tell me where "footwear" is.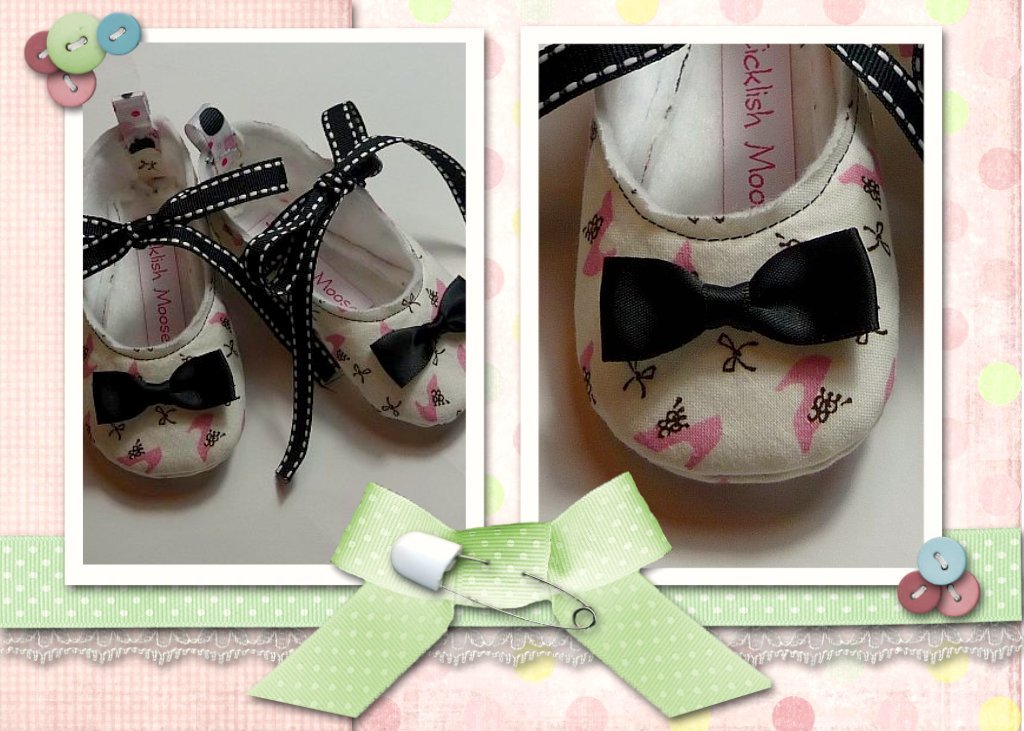
"footwear" is at detection(74, 96, 451, 497).
